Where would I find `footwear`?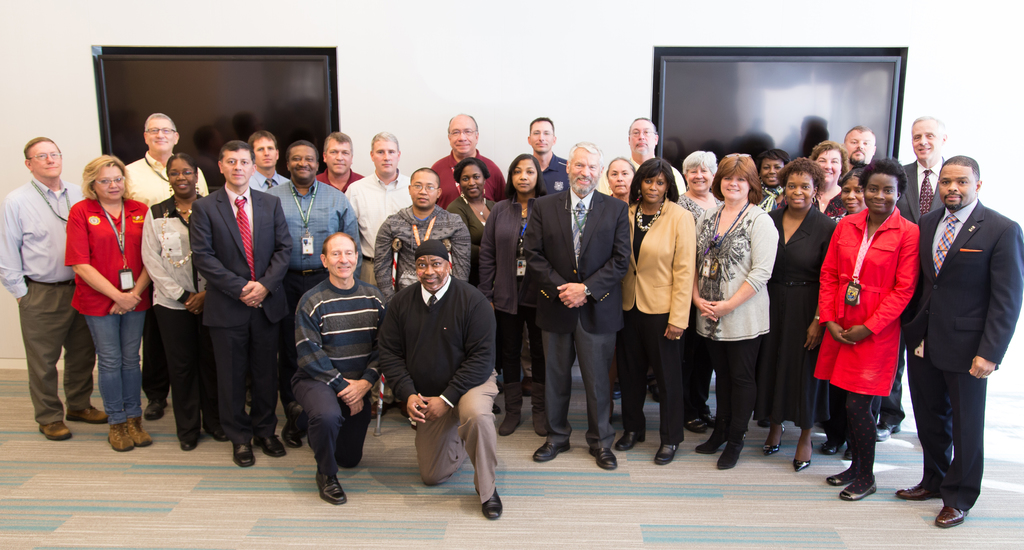
At [left=206, top=425, right=230, bottom=441].
